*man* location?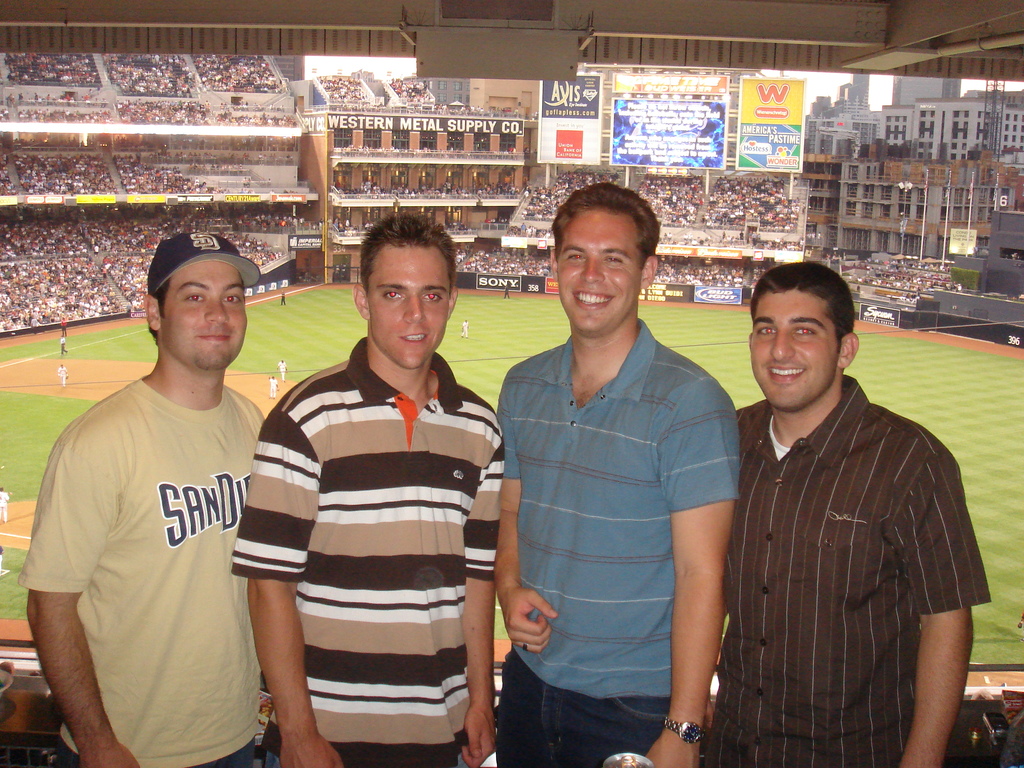
locate(248, 208, 513, 765)
